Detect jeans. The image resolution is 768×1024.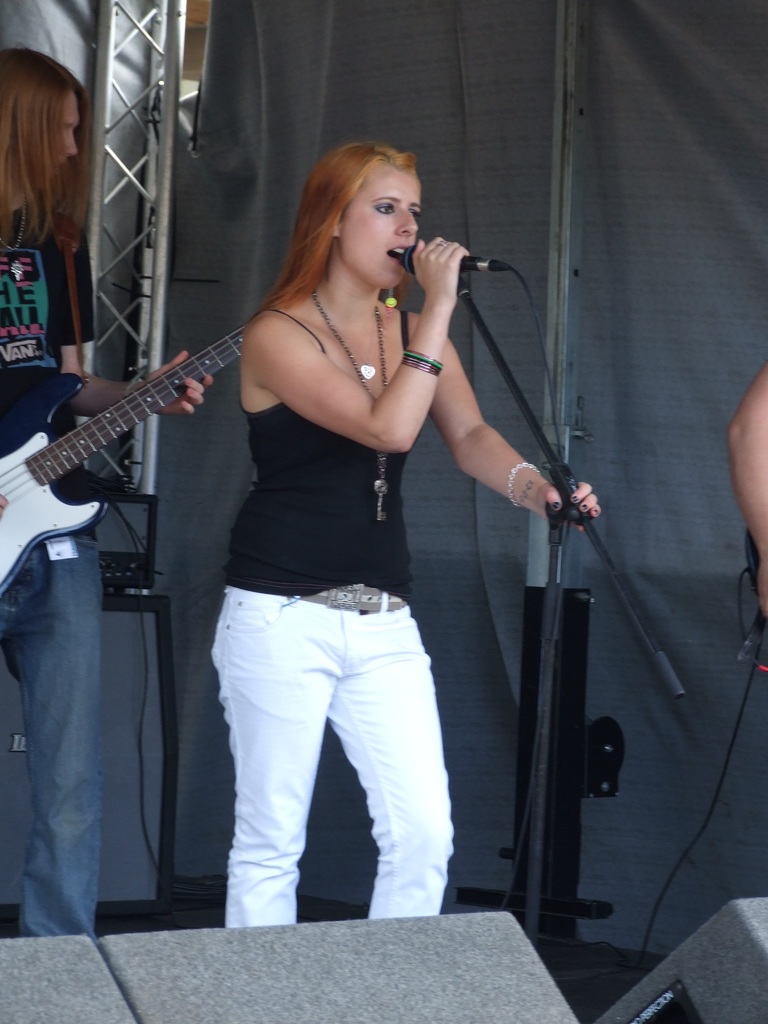
0/529/92/943.
